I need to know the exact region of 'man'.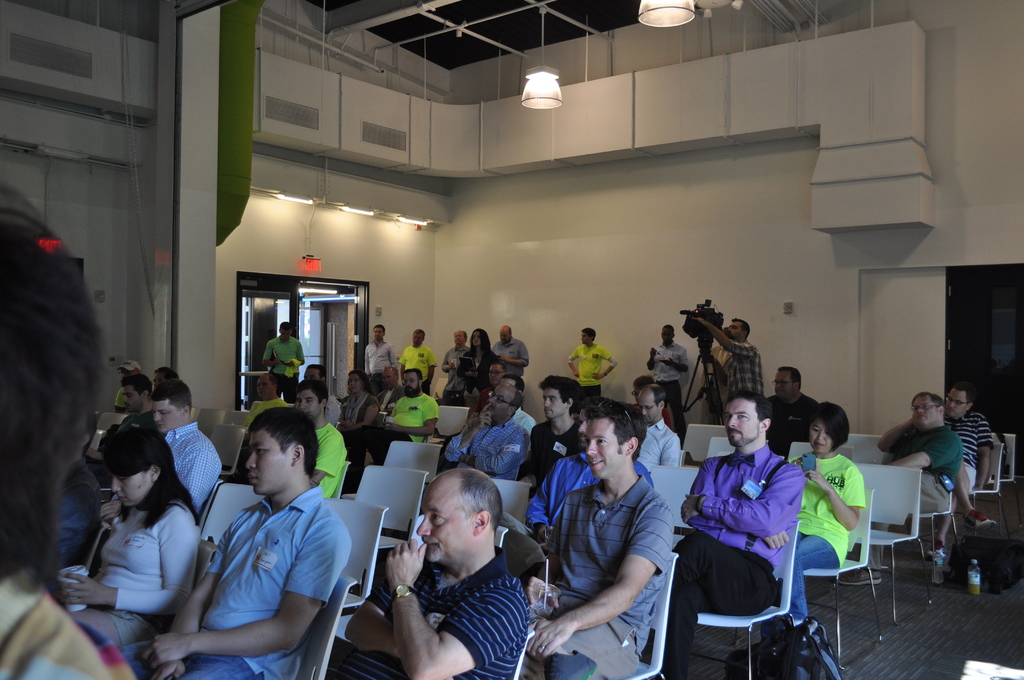
Region: box(648, 387, 803, 679).
